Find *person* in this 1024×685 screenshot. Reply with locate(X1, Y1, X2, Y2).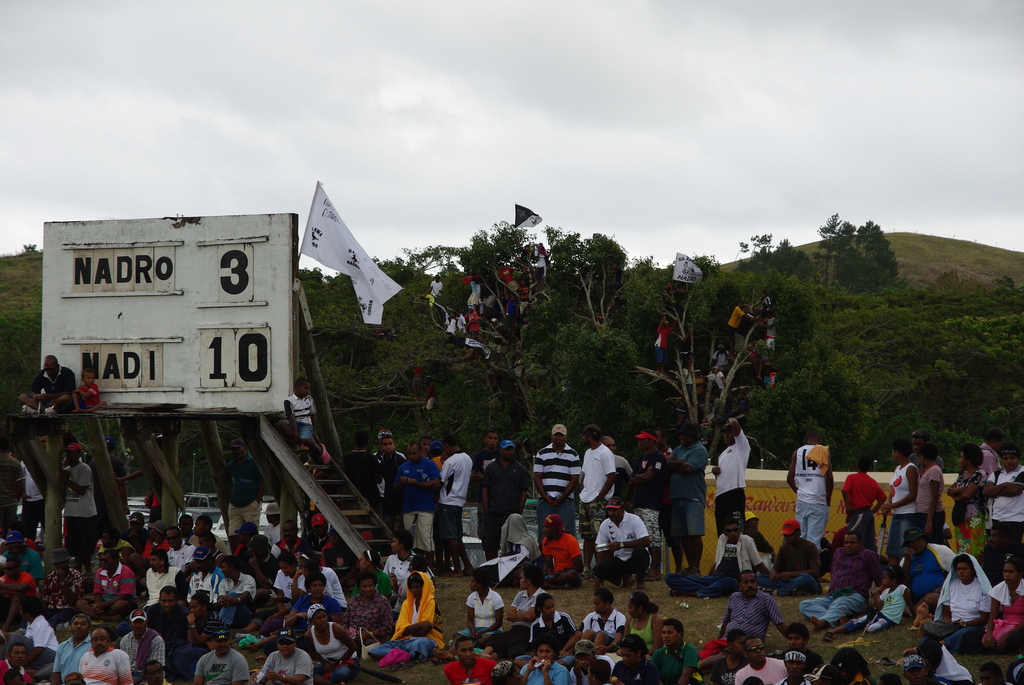
locate(4, 588, 65, 670).
